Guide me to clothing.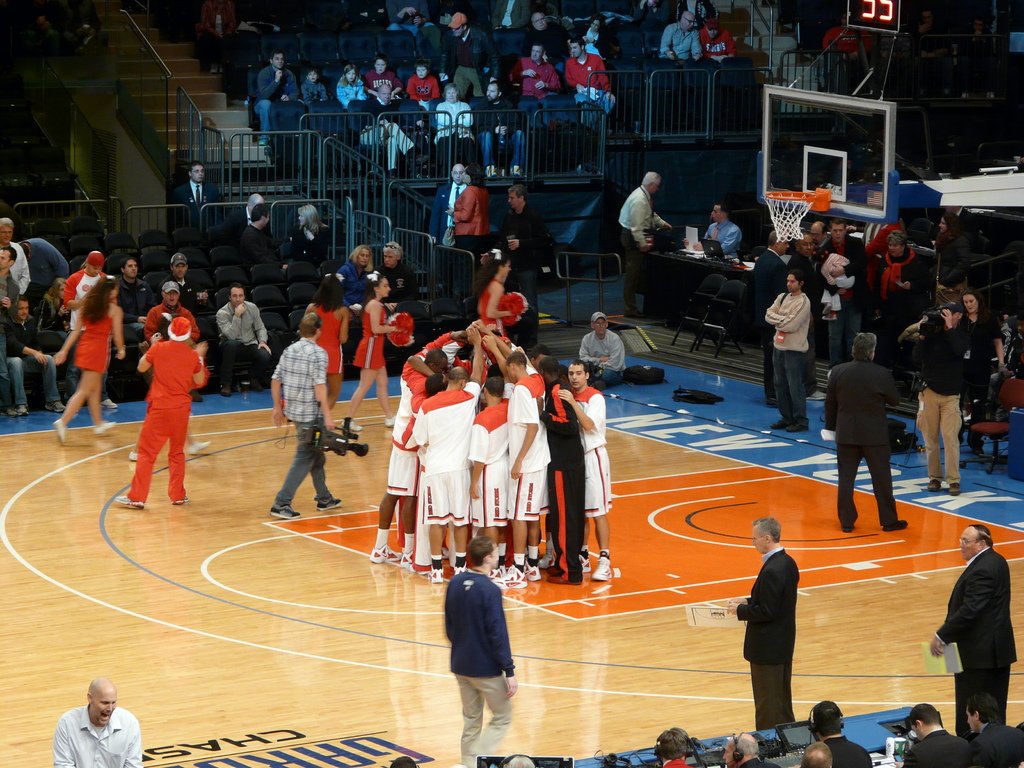
Guidance: region(899, 729, 973, 767).
